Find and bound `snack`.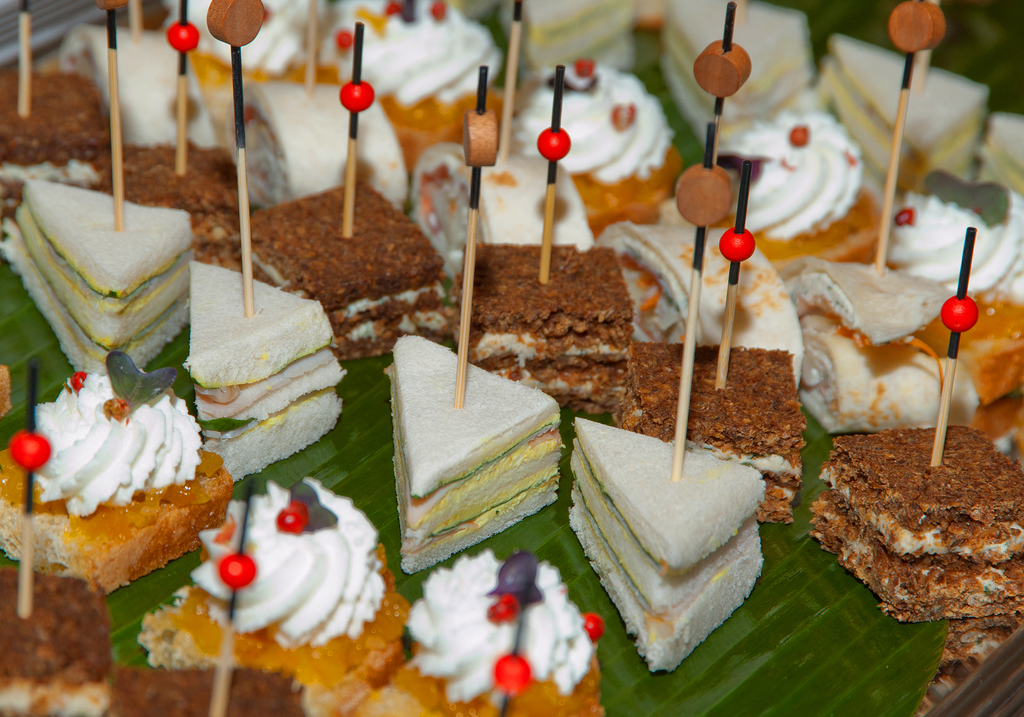
Bound: 396:336:563:587.
